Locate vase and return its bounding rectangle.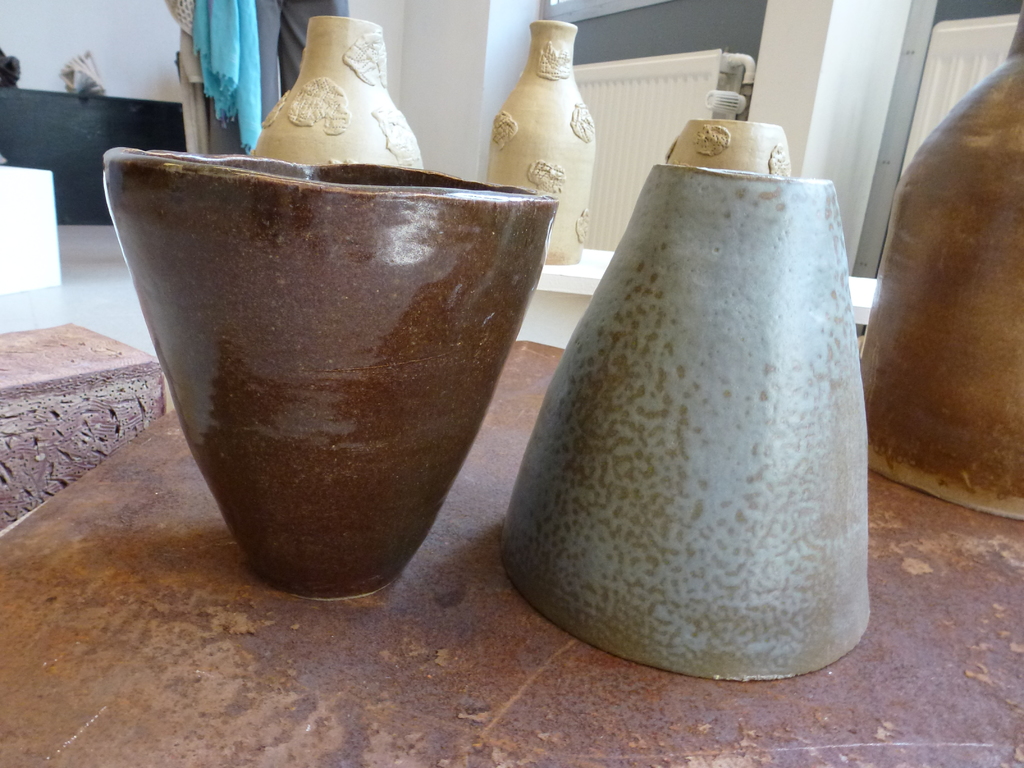
<region>508, 176, 871, 683</region>.
